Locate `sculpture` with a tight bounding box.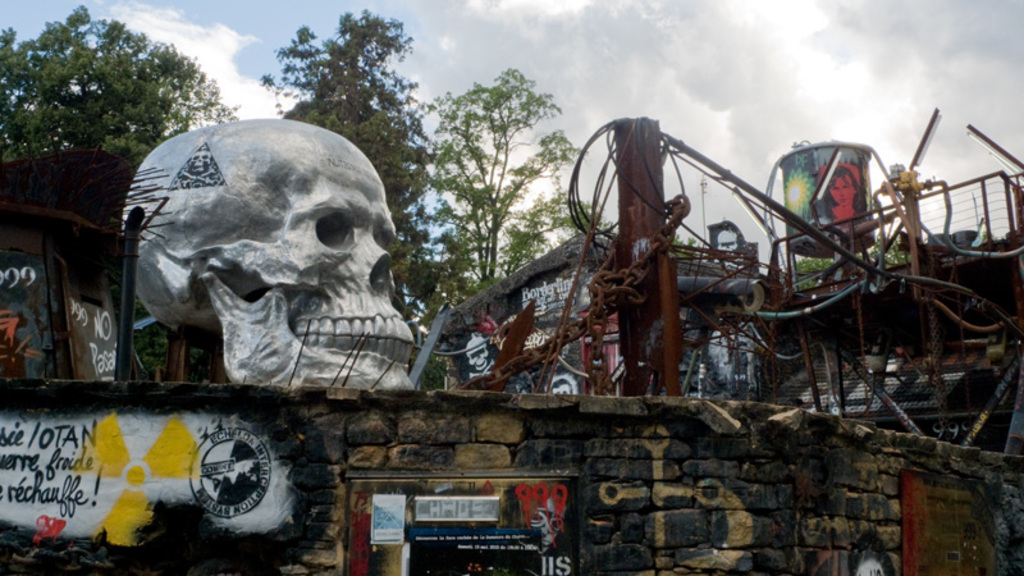
x1=123, y1=119, x2=413, y2=393.
